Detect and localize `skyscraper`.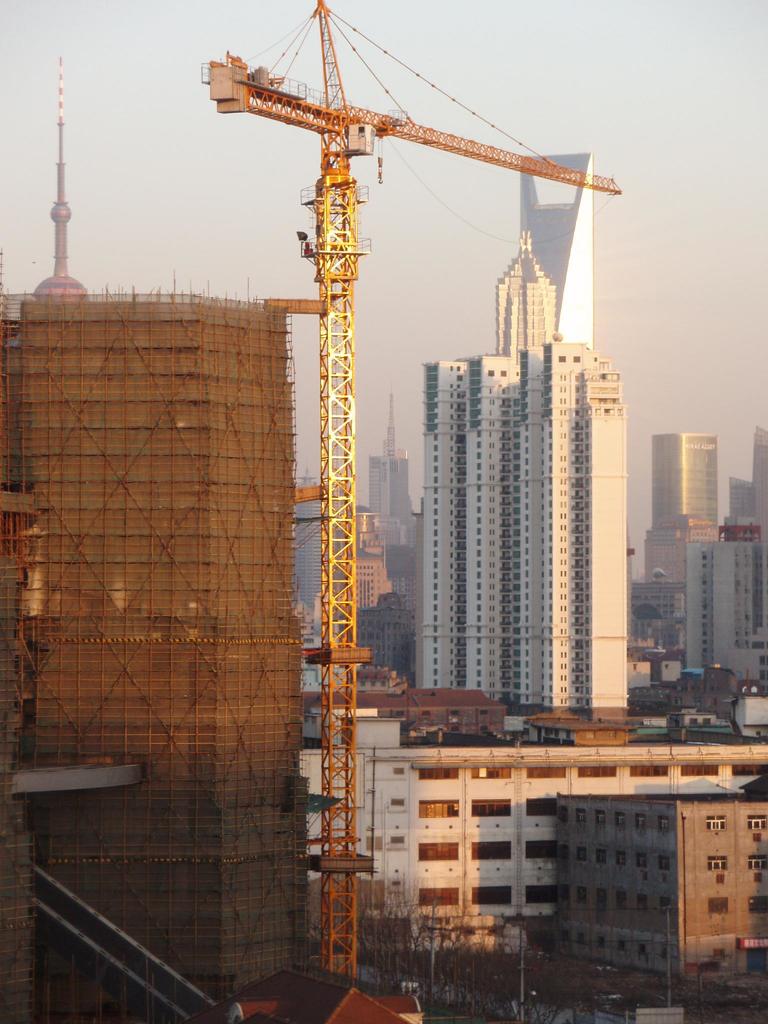
Localized at (680,538,764,669).
